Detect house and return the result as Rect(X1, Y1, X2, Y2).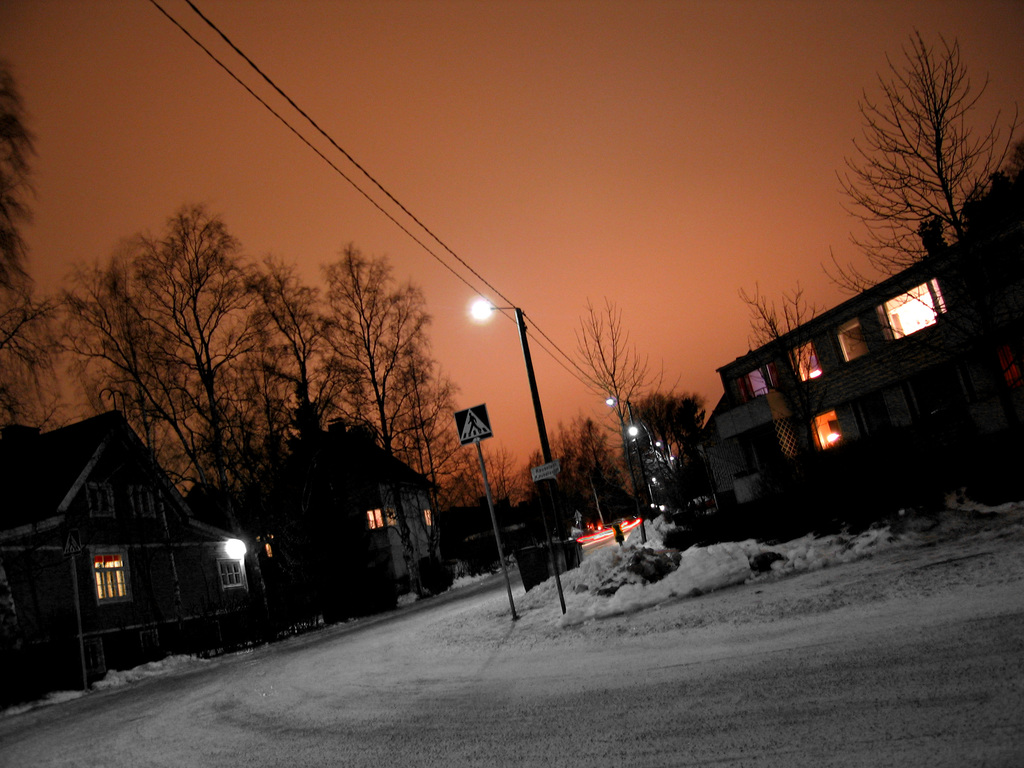
Rect(237, 413, 431, 617).
